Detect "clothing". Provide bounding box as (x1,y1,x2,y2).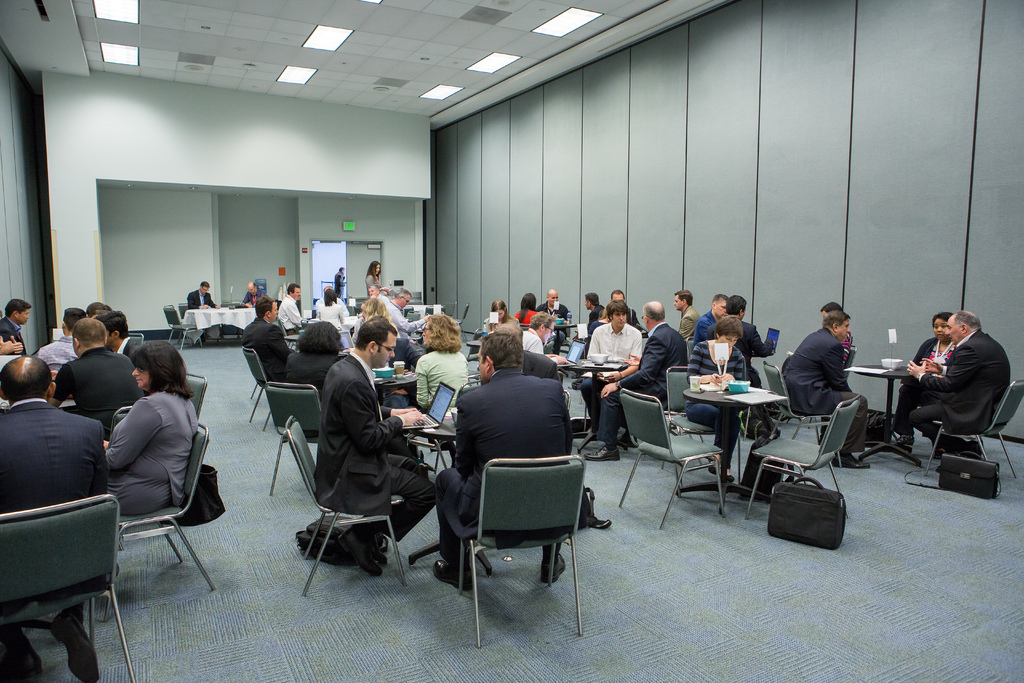
(414,348,471,415).
